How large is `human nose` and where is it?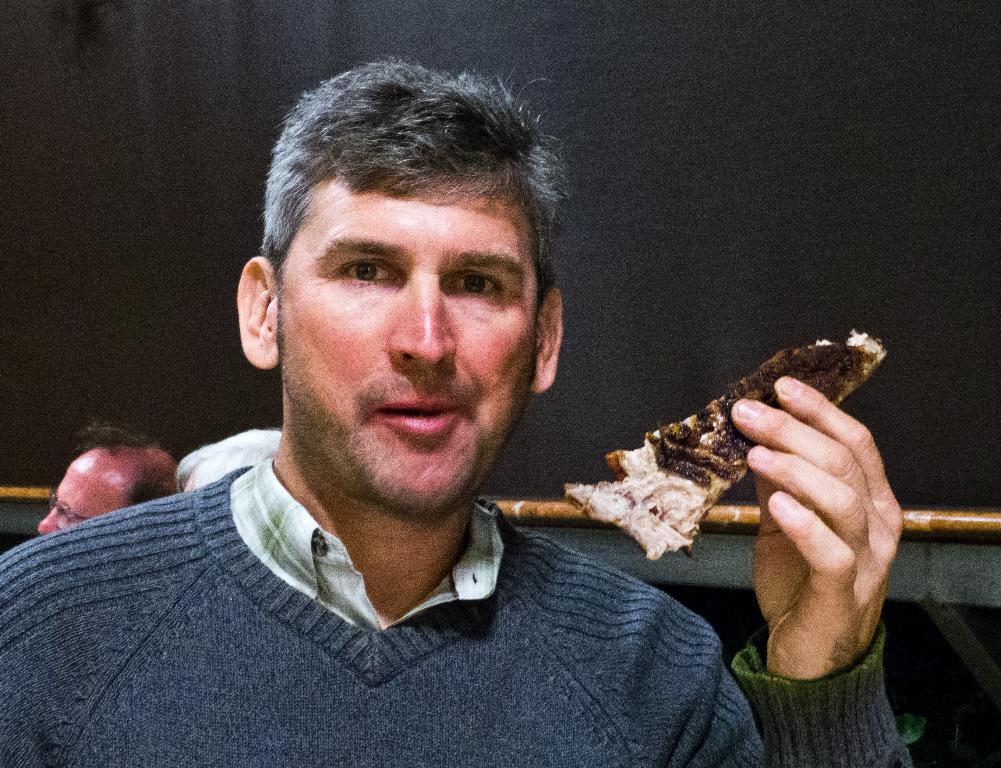
Bounding box: bbox=[377, 274, 454, 372].
